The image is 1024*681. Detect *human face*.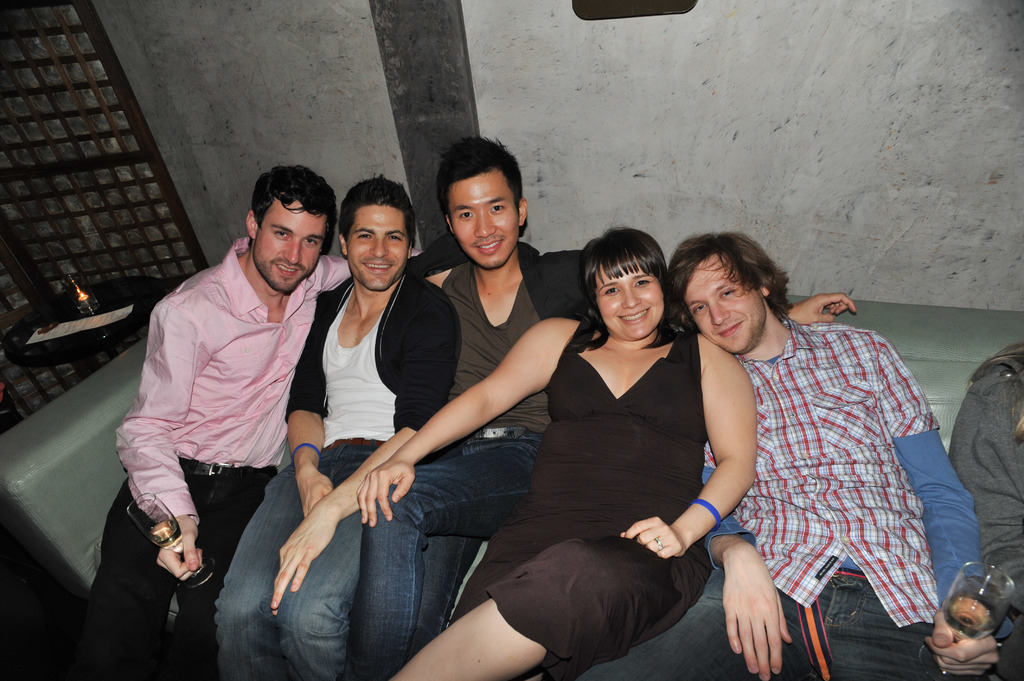
Detection: [x1=348, y1=203, x2=404, y2=291].
